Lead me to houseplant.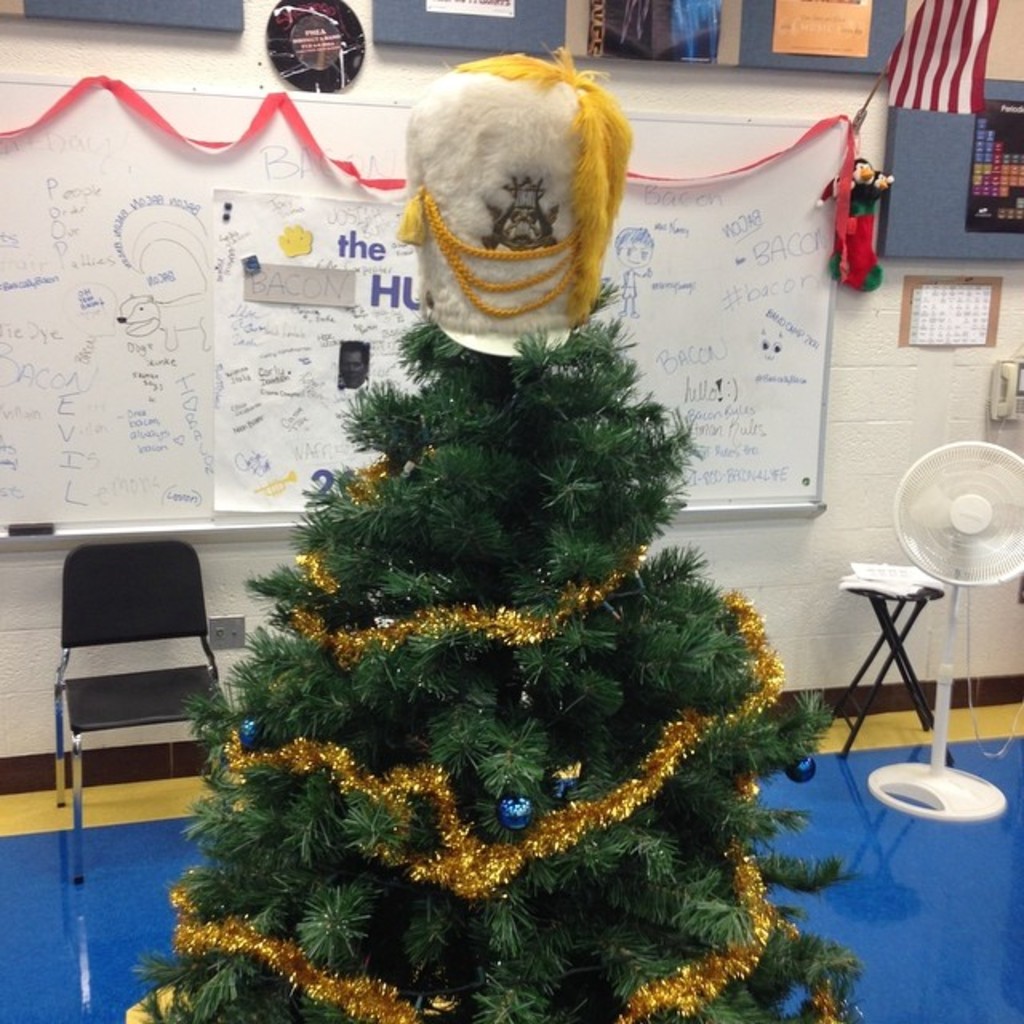
Lead to left=158, top=197, right=826, bottom=1011.
